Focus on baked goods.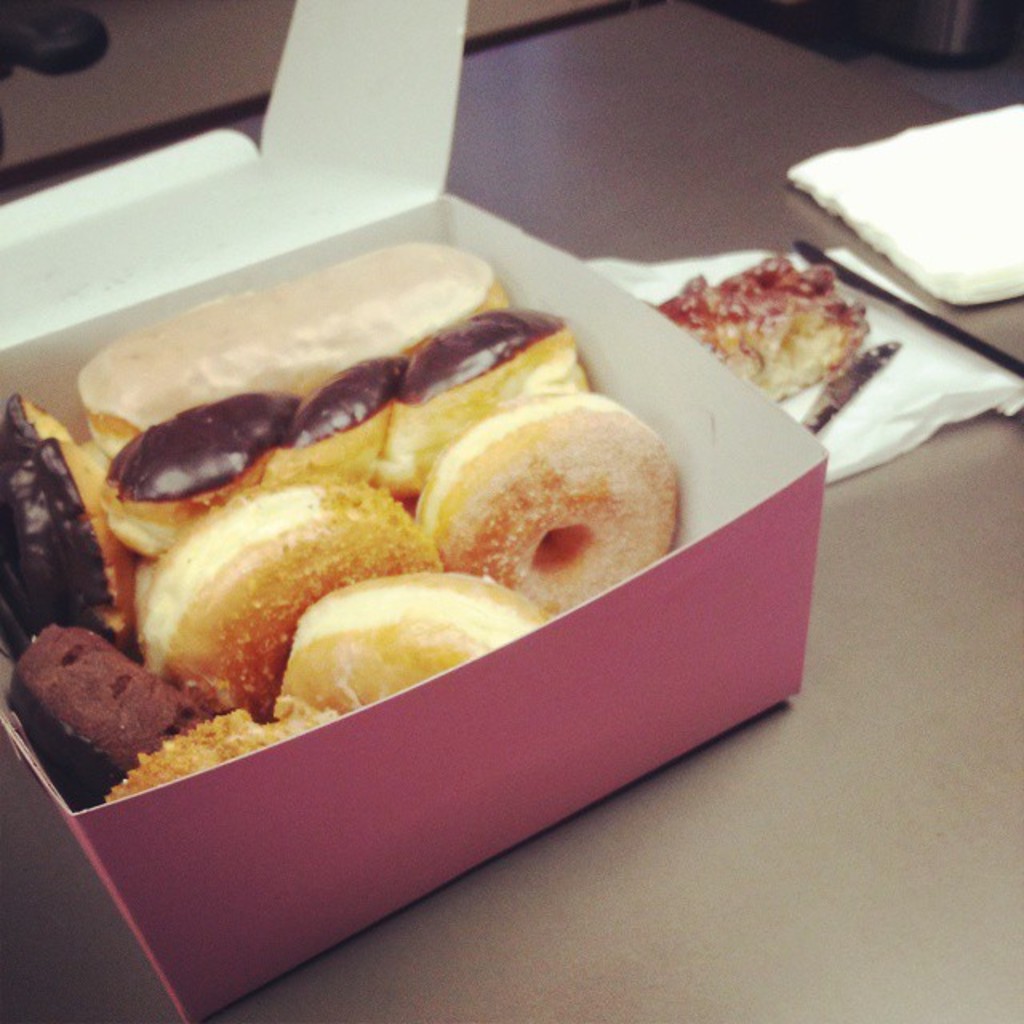
Focused at BBox(648, 254, 869, 405).
